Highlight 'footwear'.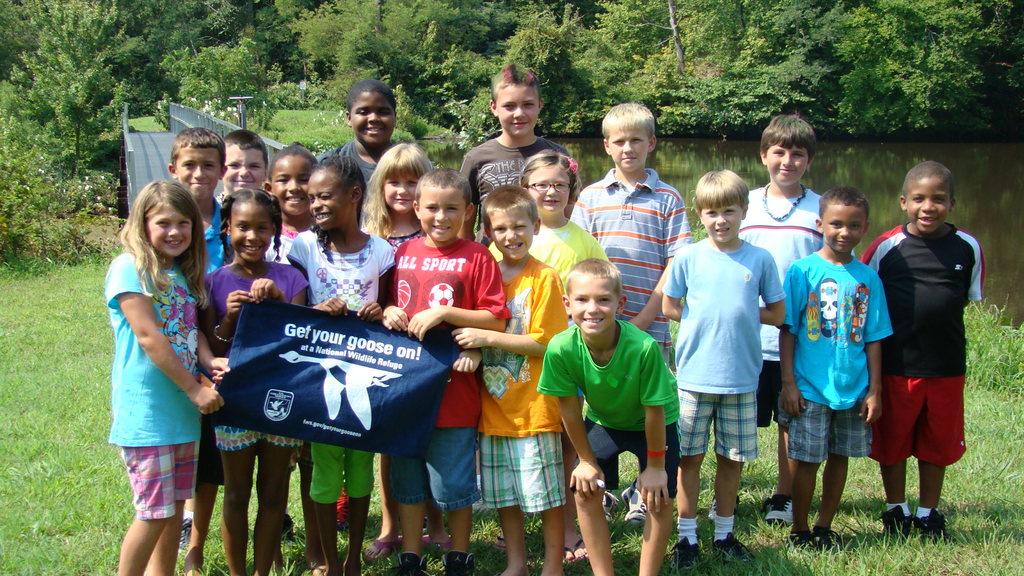
Highlighted region: bbox=(909, 508, 942, 542).
